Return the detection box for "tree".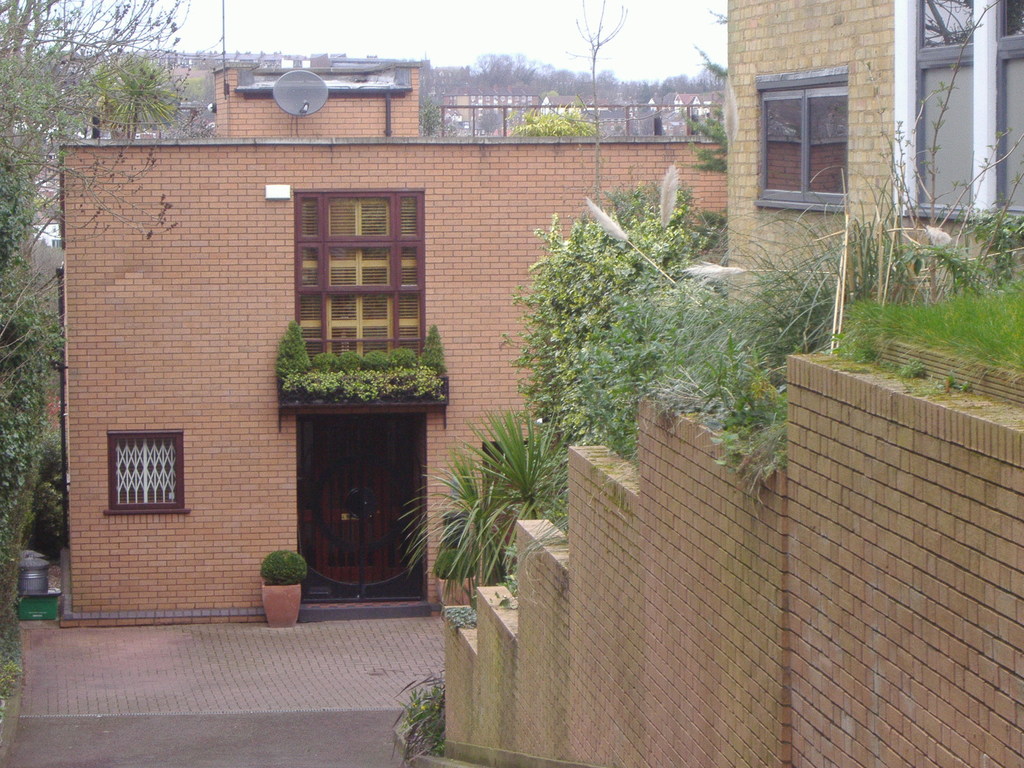
<region>561, 0, 632, 131</region>.
